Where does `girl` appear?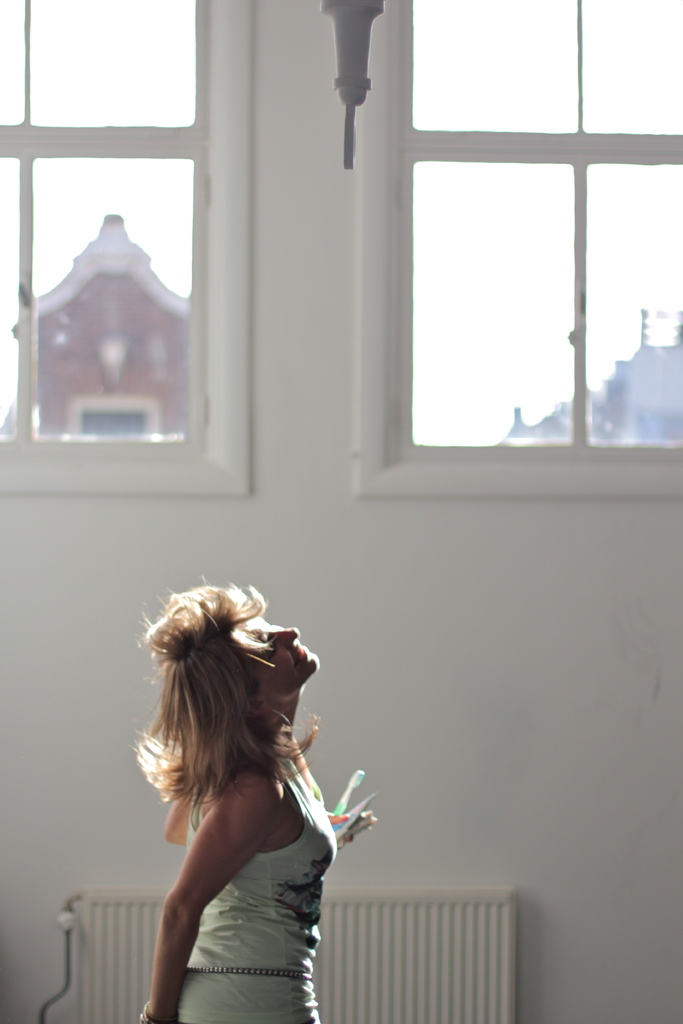
Appears at select_region(140, 566, 375, 1023).
